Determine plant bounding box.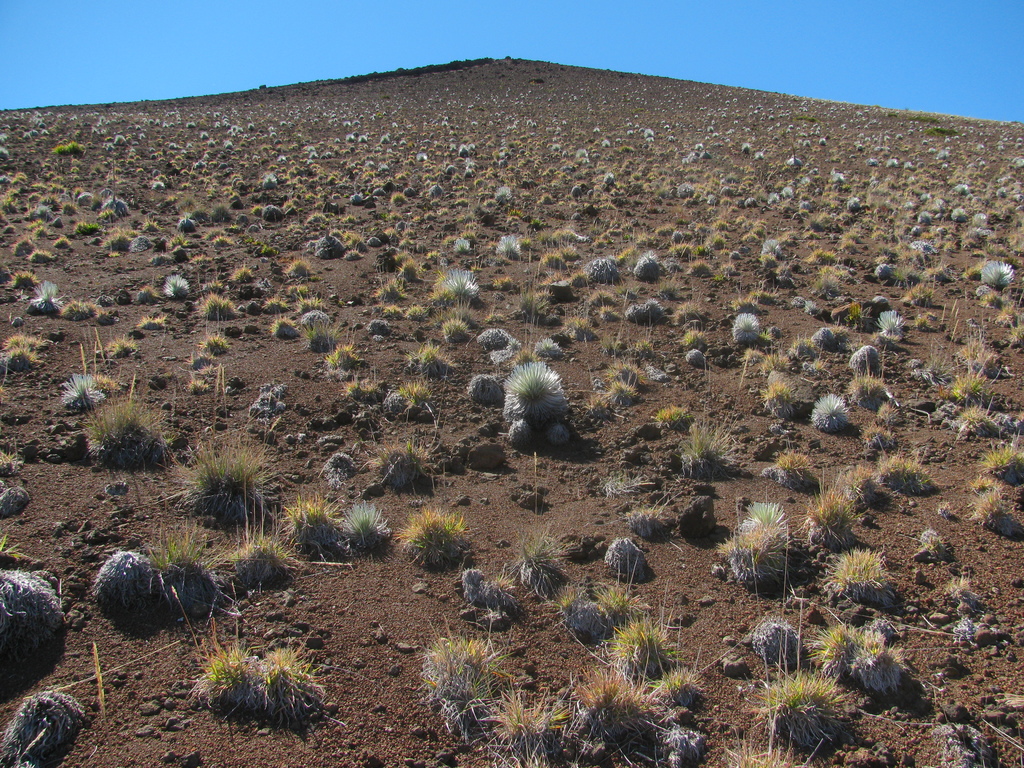
Determined: locate(431, 298, 483, 332).
